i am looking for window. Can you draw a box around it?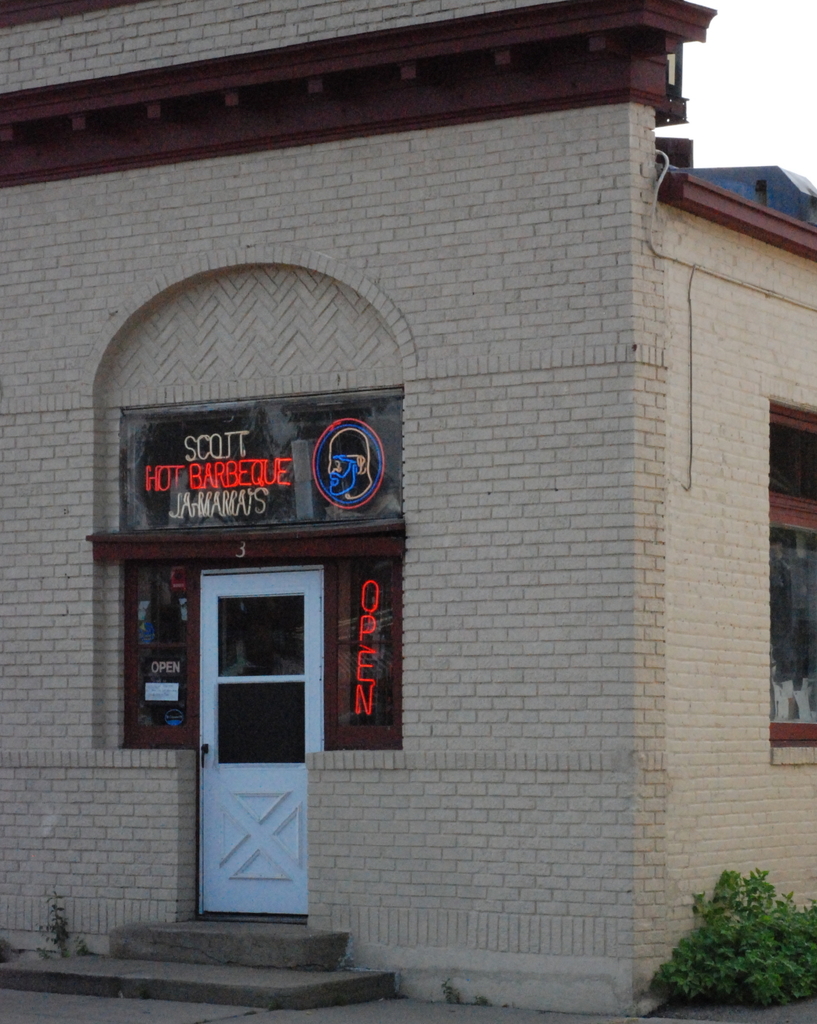
Sure, the bounding box is 770 397 816 746.
